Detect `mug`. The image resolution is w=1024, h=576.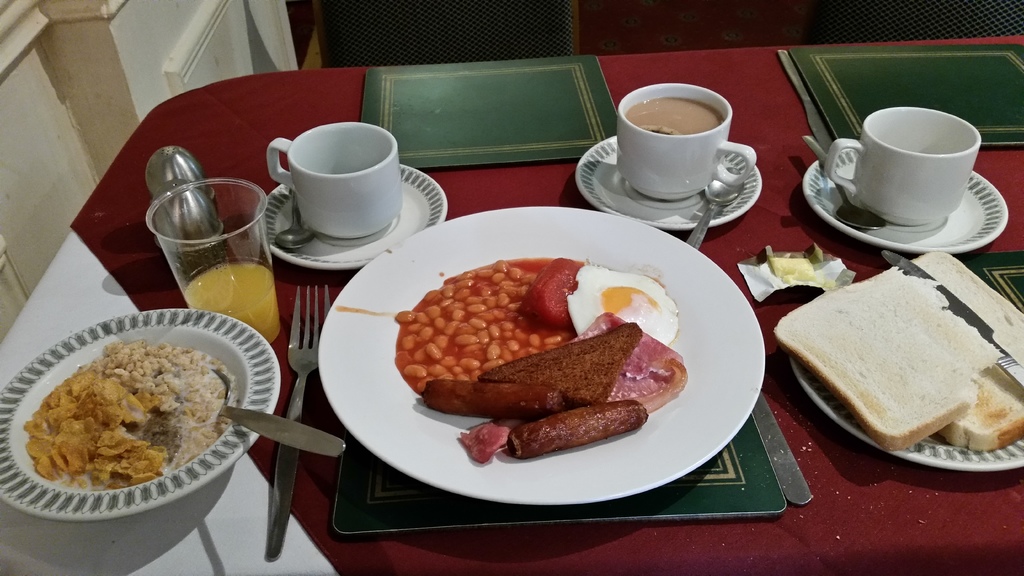
822:109:981:225.
